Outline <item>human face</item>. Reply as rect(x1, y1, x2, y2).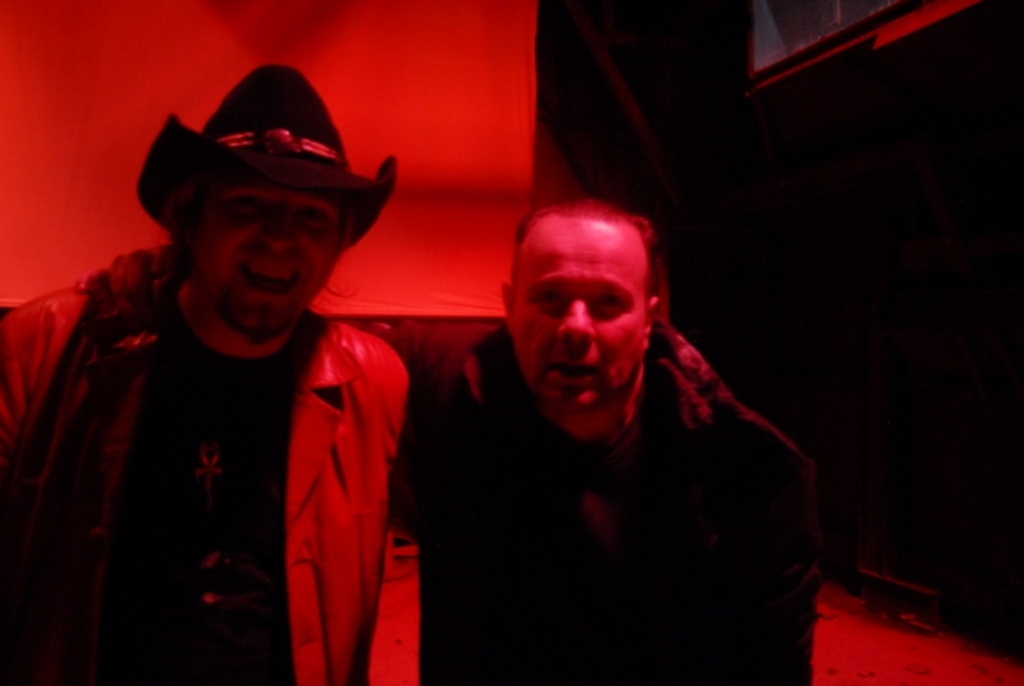
rect(195, 180, 353, 329).
